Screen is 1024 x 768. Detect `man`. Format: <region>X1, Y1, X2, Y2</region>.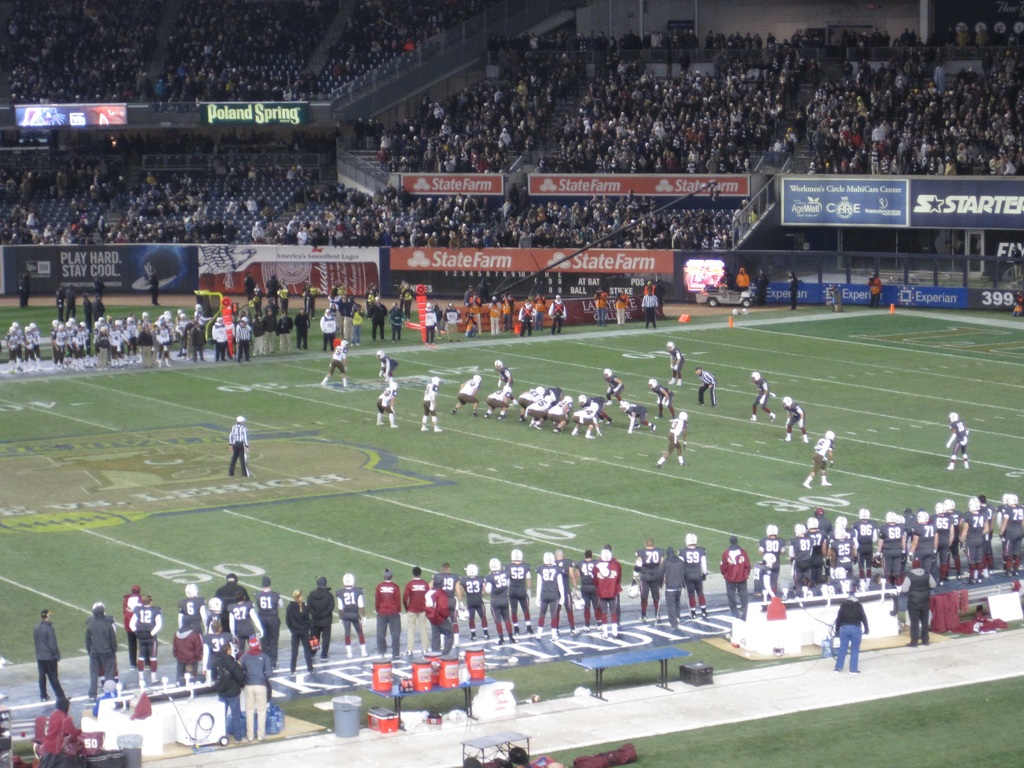
<region>823, 609, 887, 690</region>.
